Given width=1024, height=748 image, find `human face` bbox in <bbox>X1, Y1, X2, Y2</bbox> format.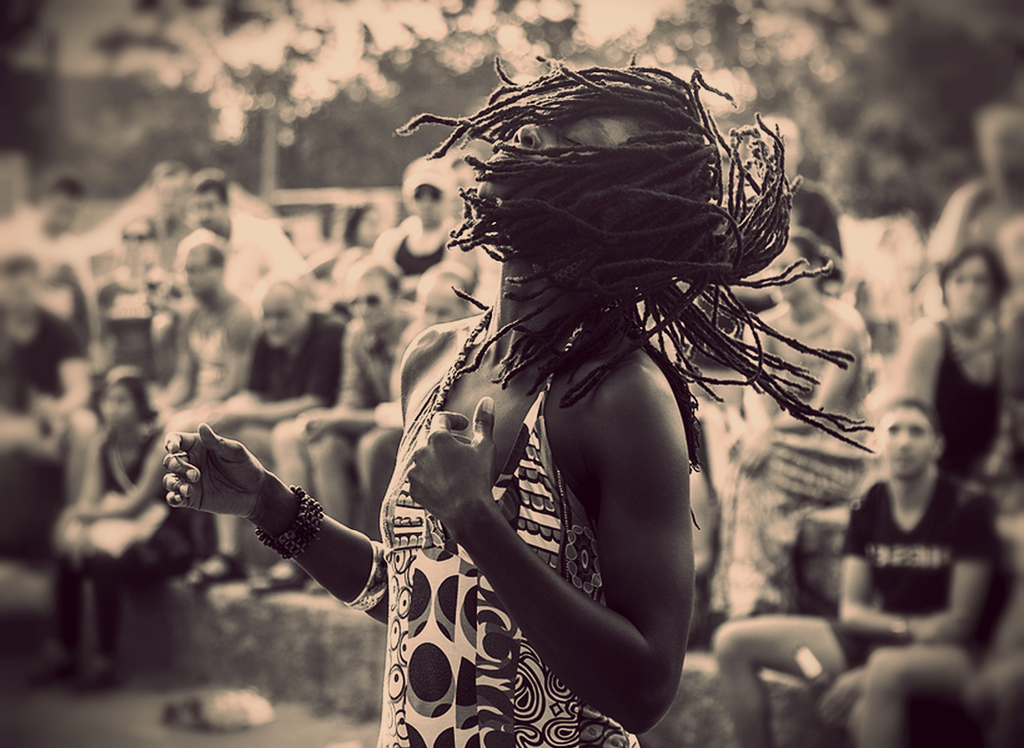
<bbox>880, 407, 940, 477</bbox>.
